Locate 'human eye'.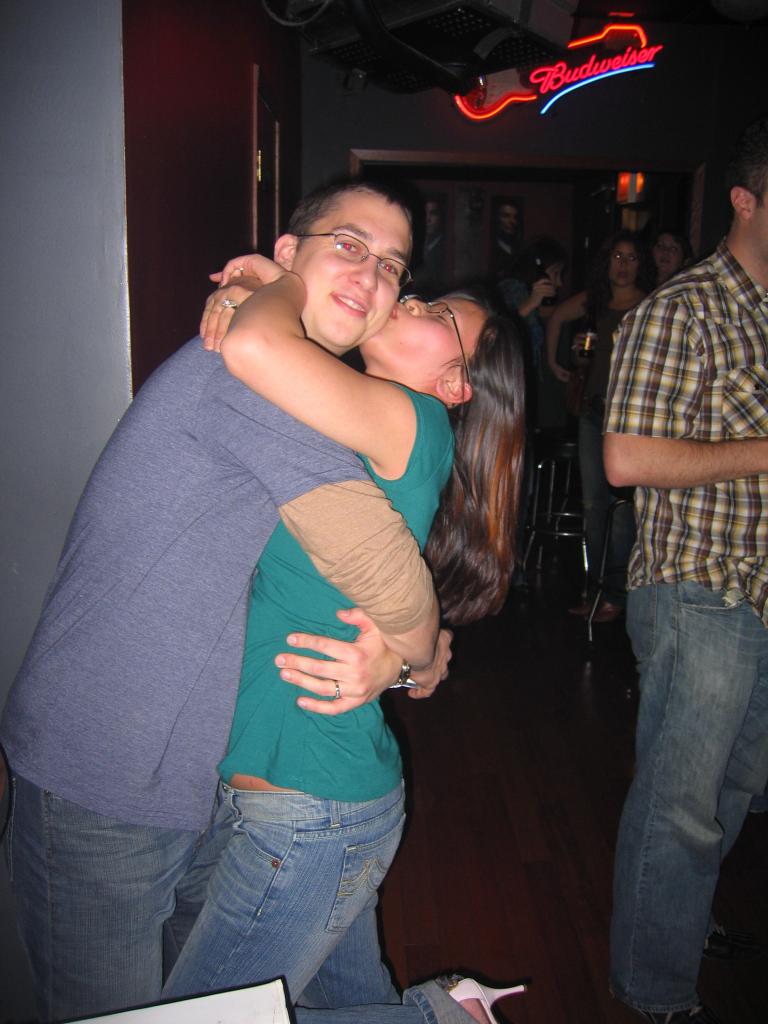
Bounding box: <region>339, 231, 367, 266</region>.
